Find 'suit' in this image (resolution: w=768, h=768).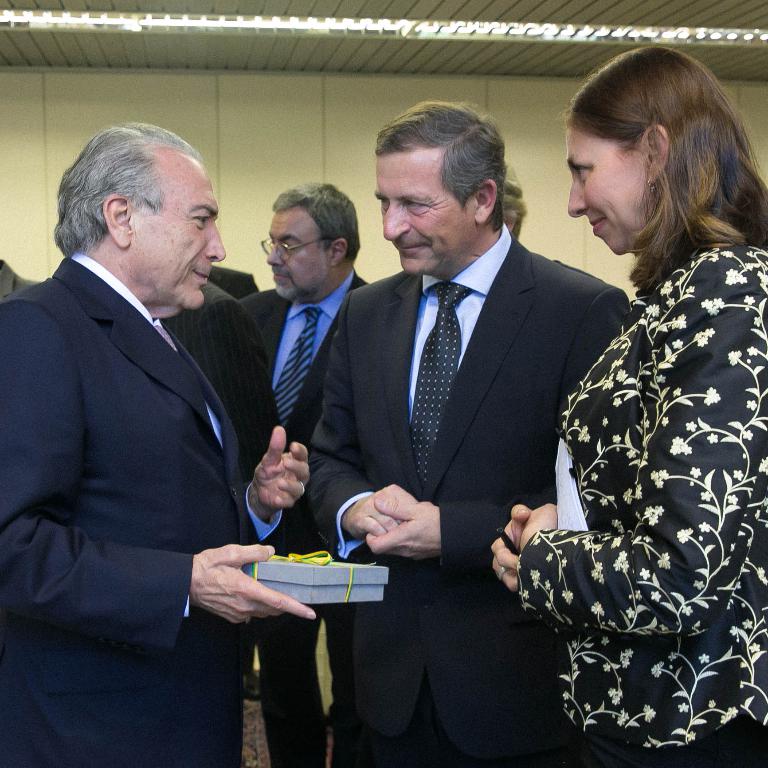
(left=326, top=112, right=616, bottom=678).
